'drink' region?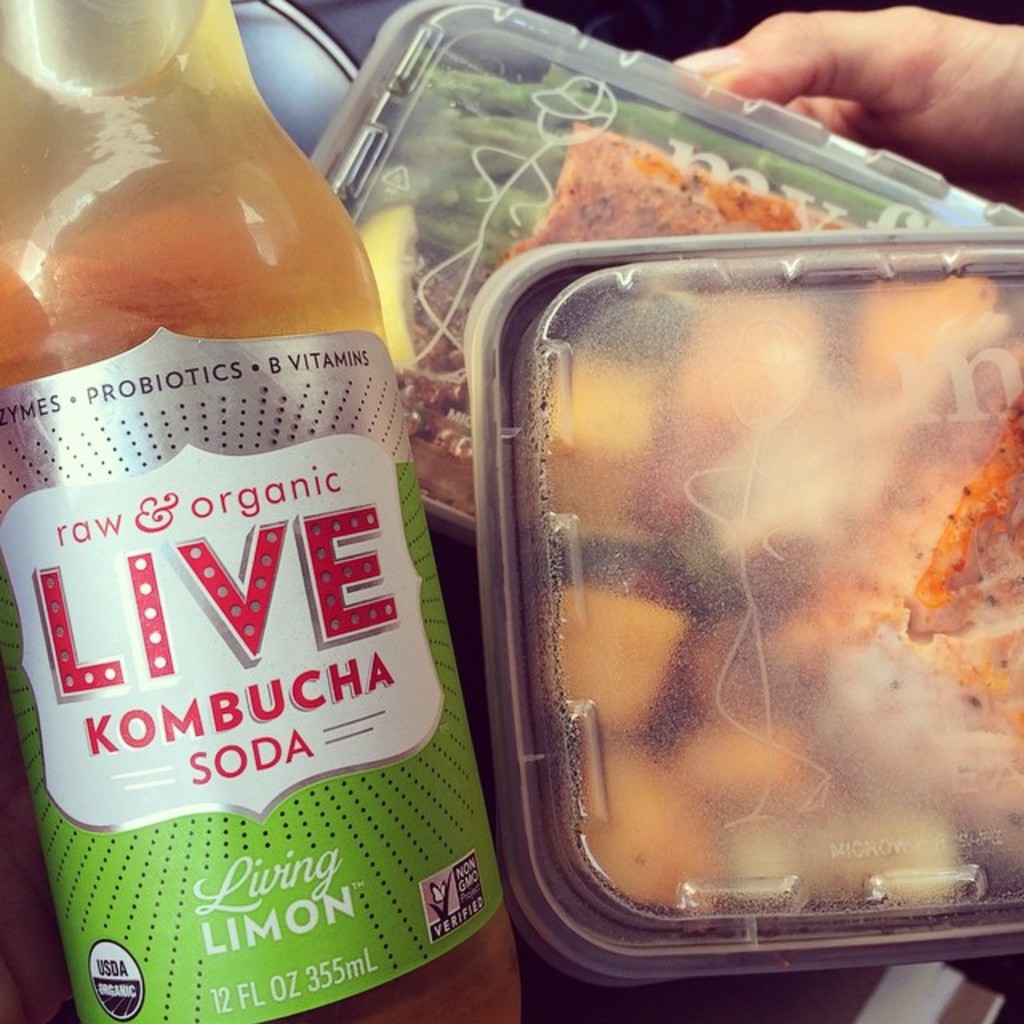
(x1=0, y1=0, x2=525, y2=1022)
